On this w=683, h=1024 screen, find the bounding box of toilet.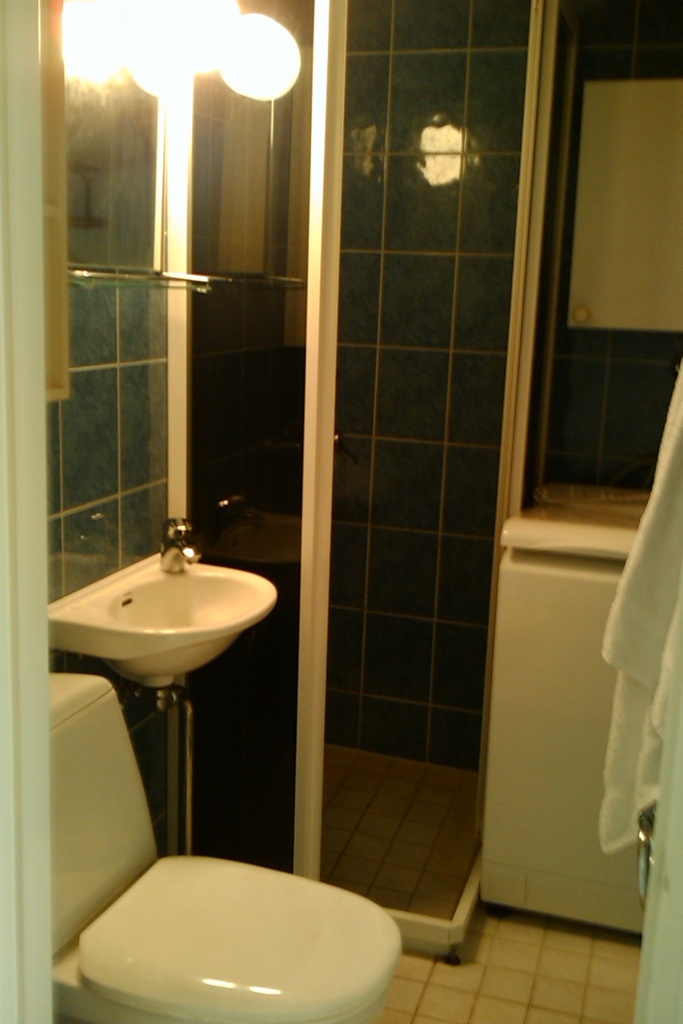
Bounding box: {"x1": 42, "y1": 663, "x2": 426, "y2": 1023}.
